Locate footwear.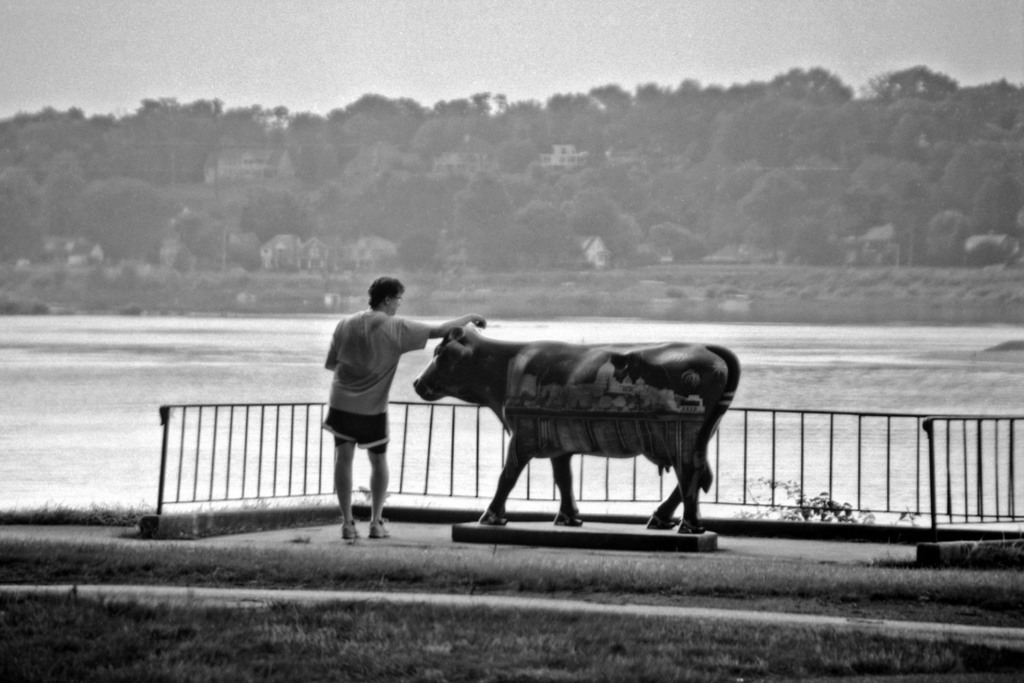
Bounding box: (left=371, top=519, right=390, bottom=538).
